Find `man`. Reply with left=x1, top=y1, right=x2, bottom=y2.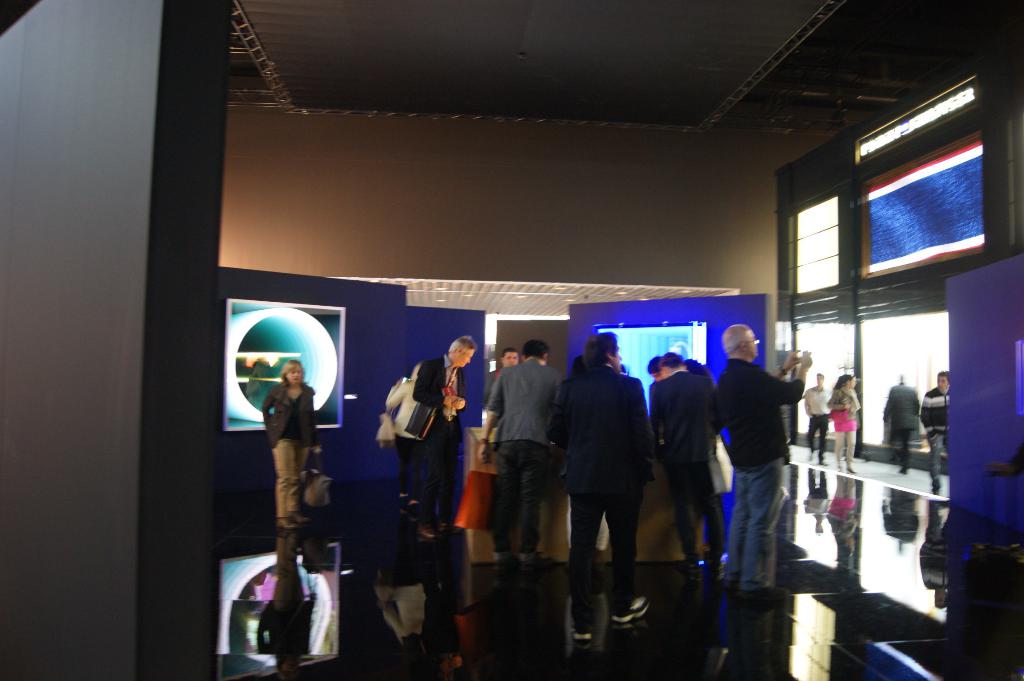
left=559, top=333, right=662, bottom=629.
